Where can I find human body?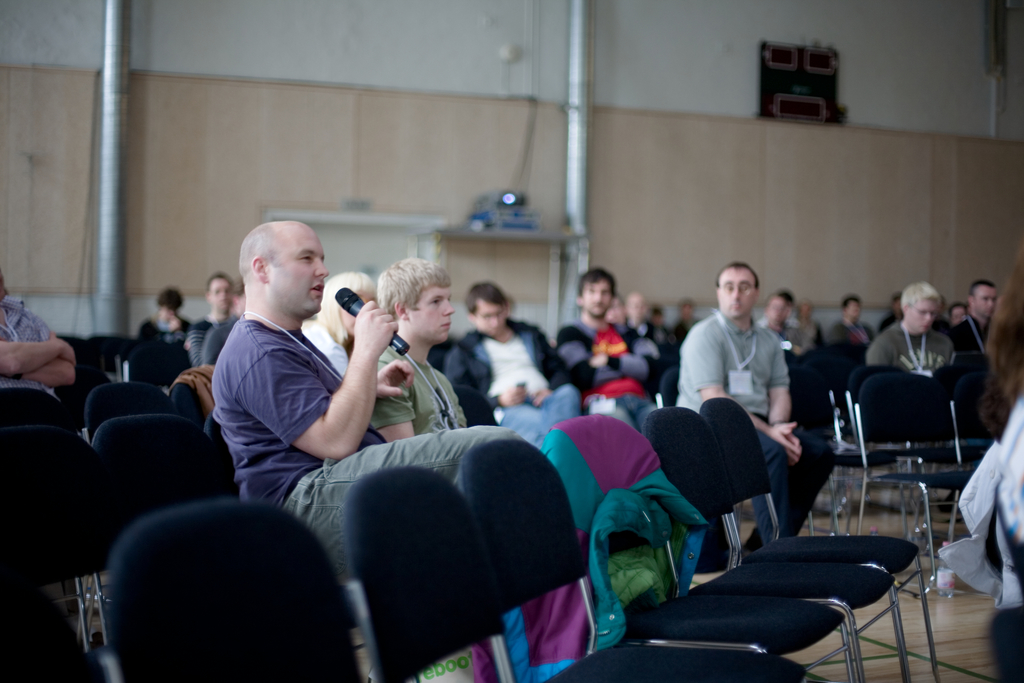
You can find it at l=681, t=261, r=840, b=541.
